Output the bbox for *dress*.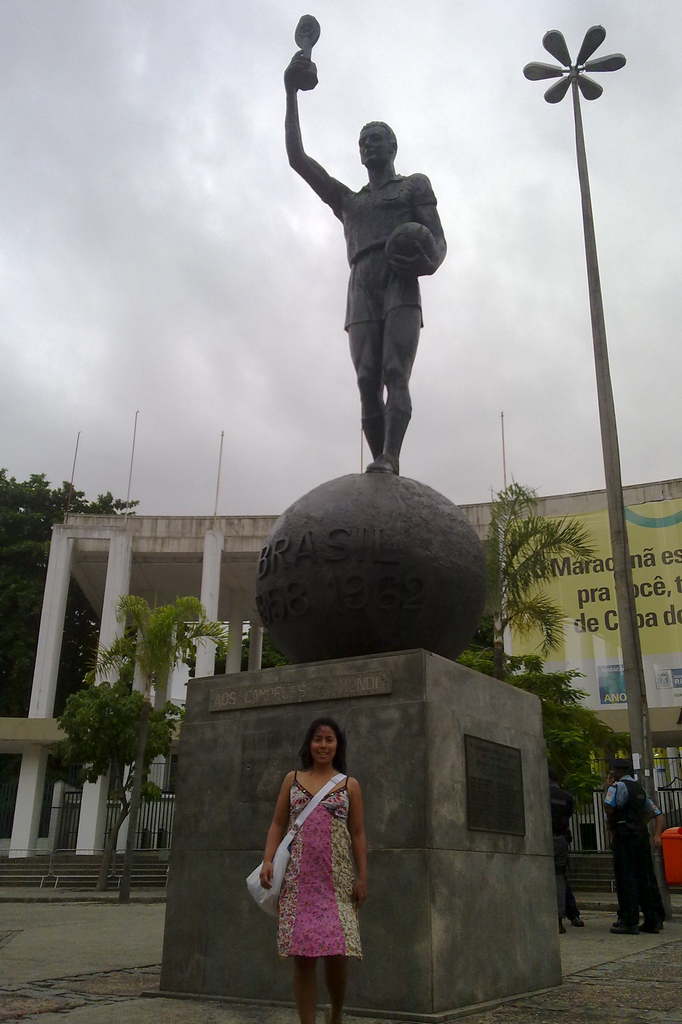
Rect(275, 769, 363, 958).
